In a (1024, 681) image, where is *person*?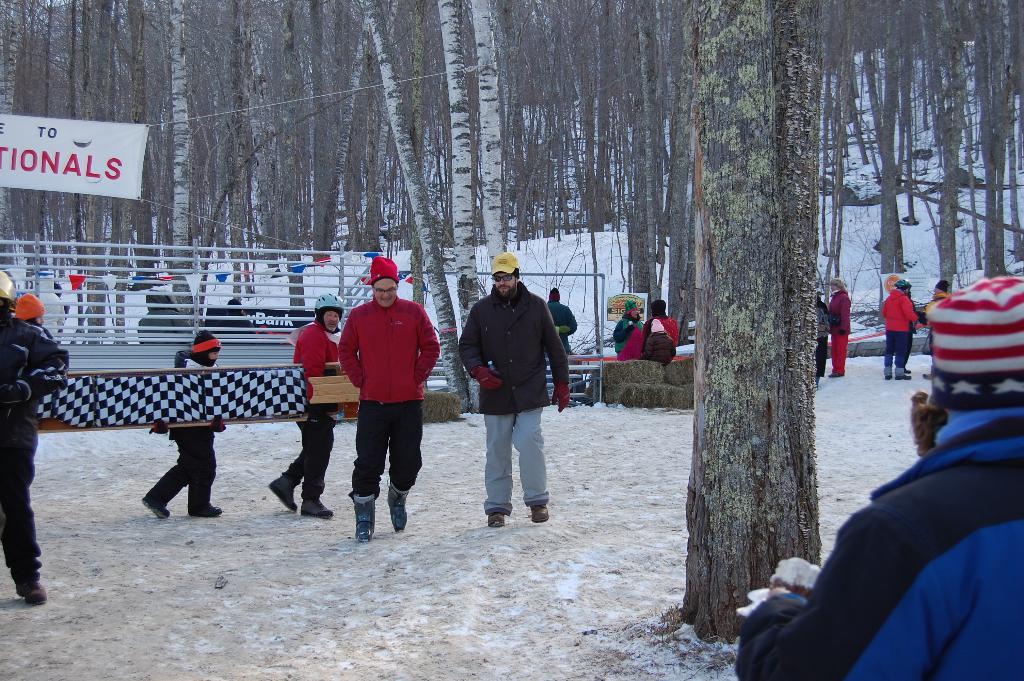
729,275,1023,680.
